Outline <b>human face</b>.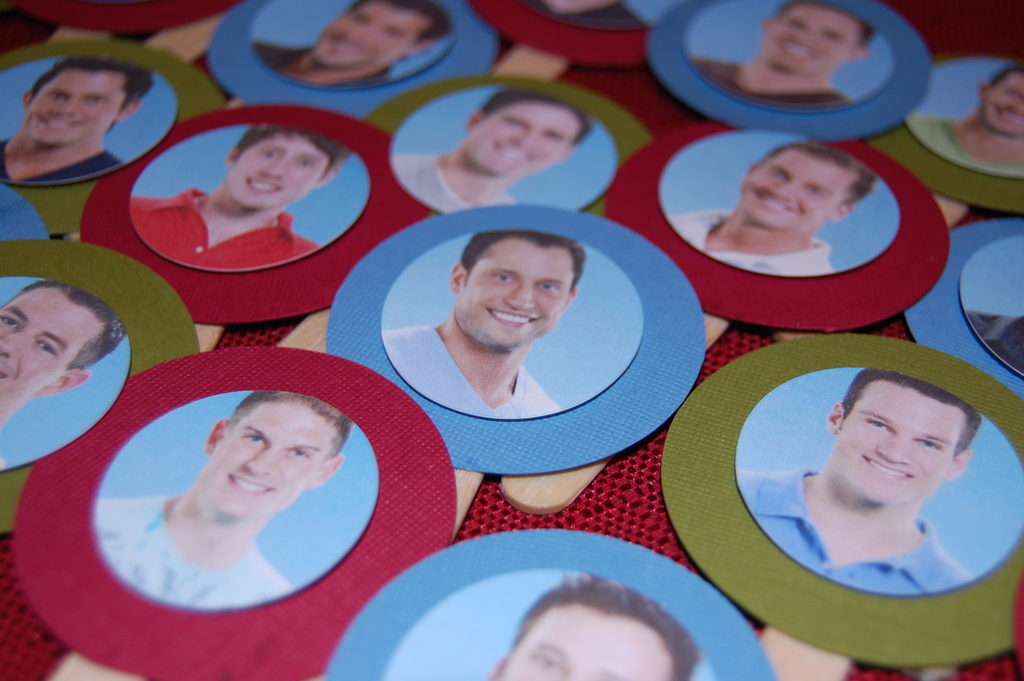
Outline: 309,2,421,67.
